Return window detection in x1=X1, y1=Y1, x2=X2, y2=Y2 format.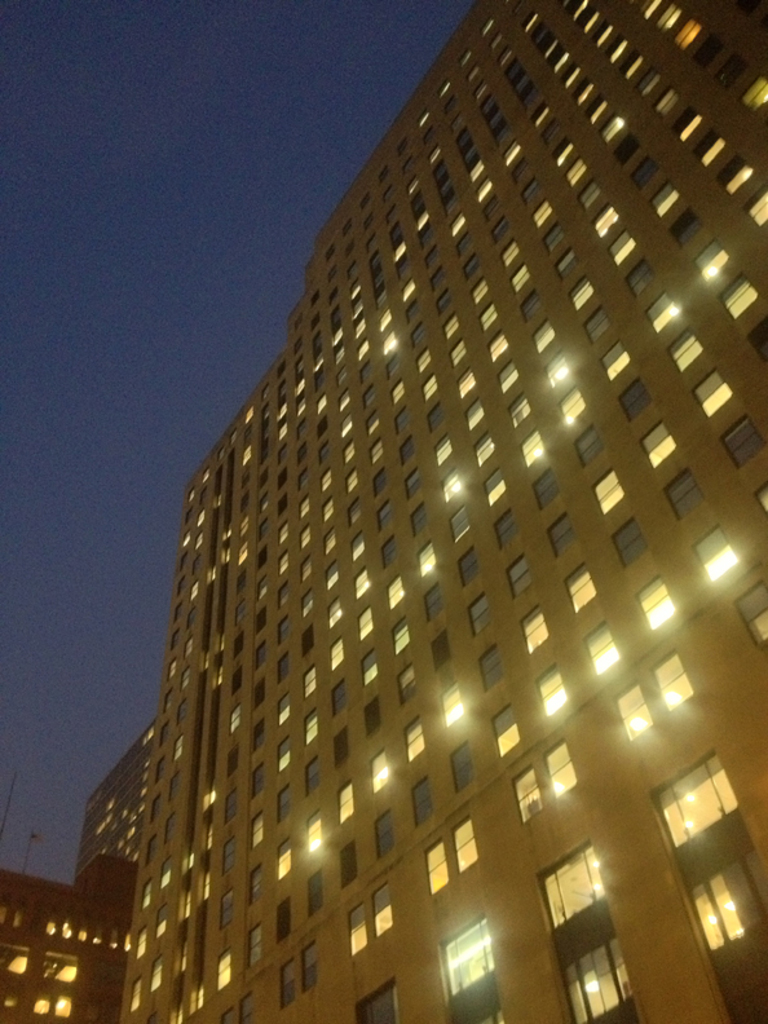
x1=472, y1=441, x2=490, y2=464.
